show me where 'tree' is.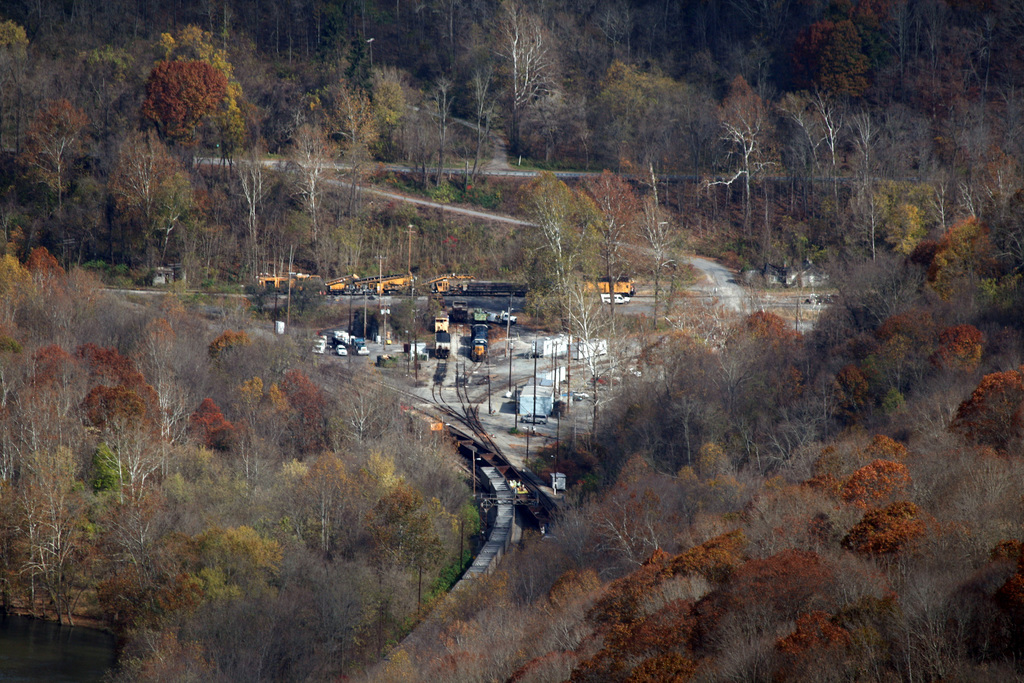
'tree' is at x1=598 y1=58 x2=685 y2=170.
